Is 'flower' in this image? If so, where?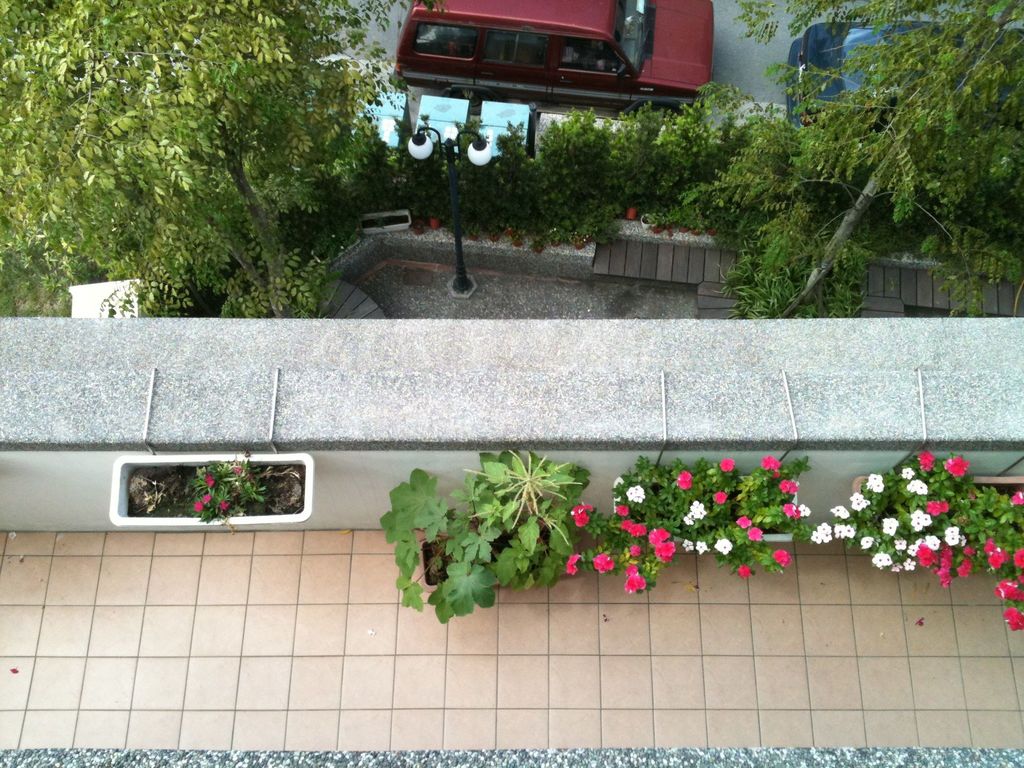
Yes, at (872, 481, 886, 495).
